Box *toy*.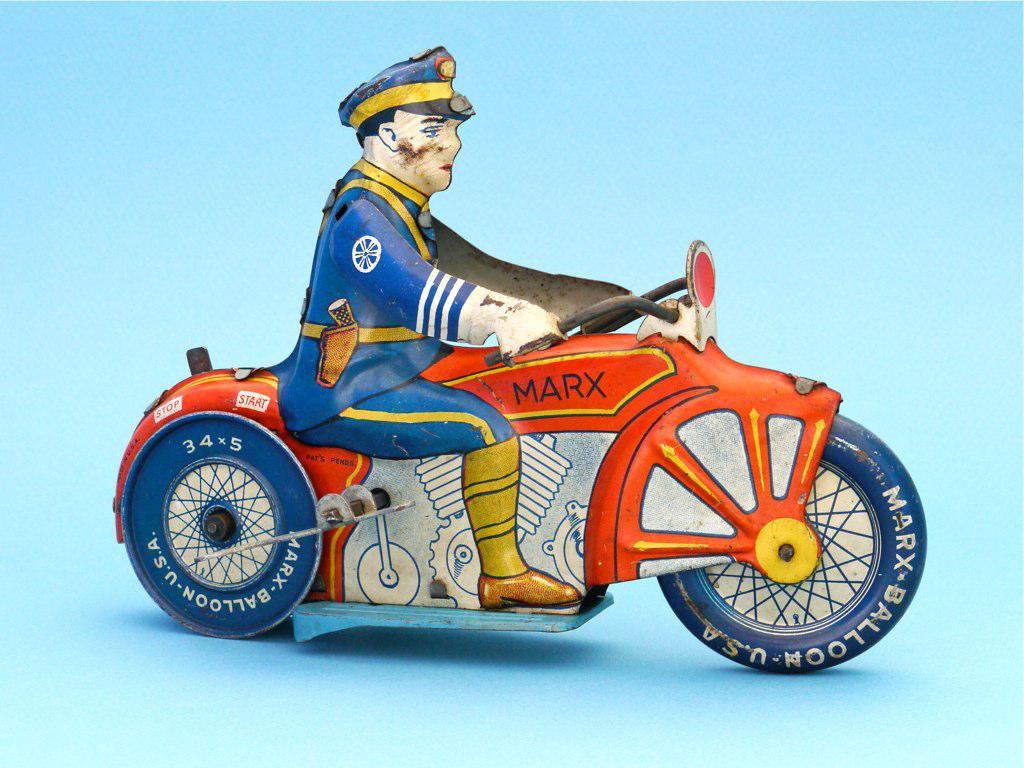
bbox=(106, 33, 924, 679).
